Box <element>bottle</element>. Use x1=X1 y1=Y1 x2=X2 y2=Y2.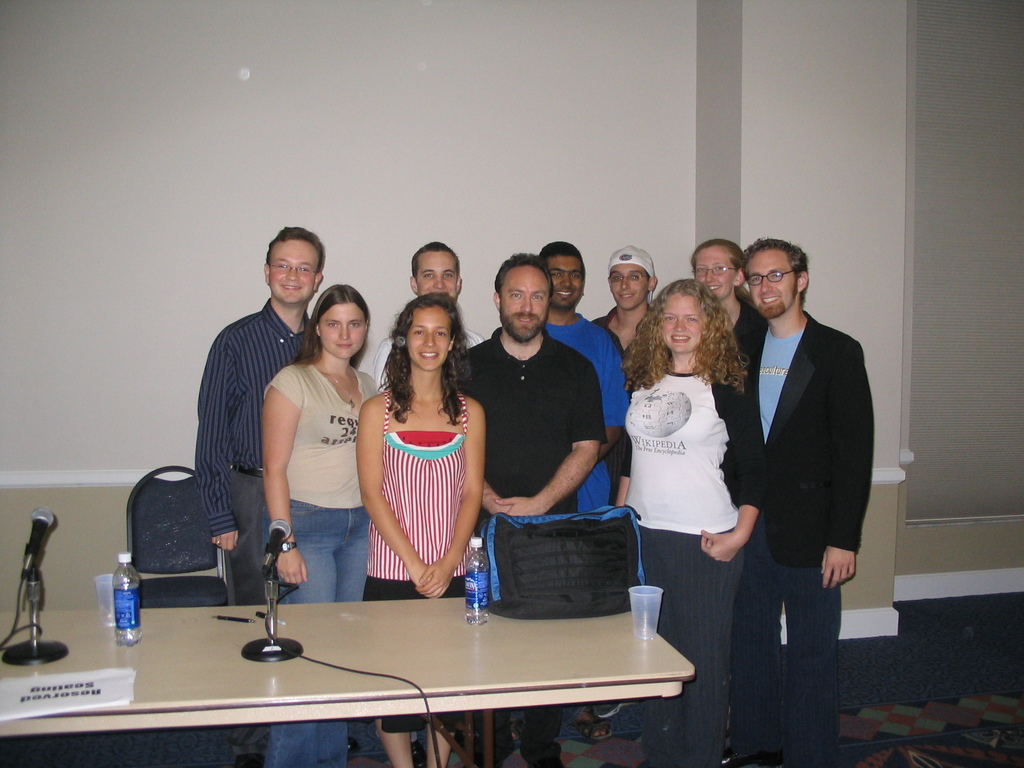
x1=456 y1=536 x2=495 y2=628.
